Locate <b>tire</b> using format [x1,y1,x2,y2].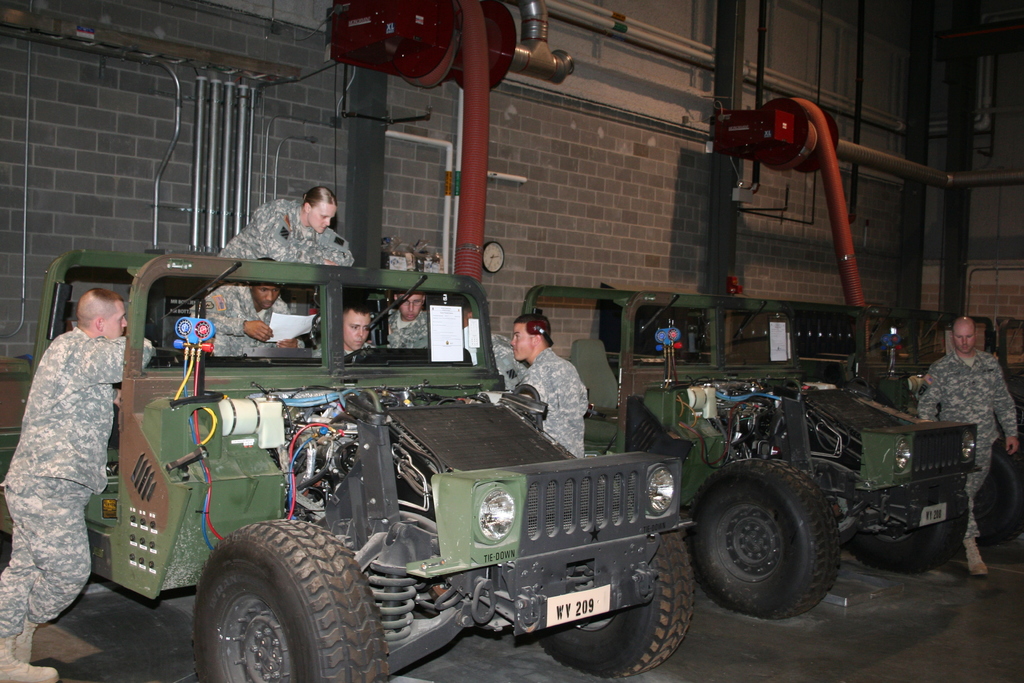
[177,525,381,675].
